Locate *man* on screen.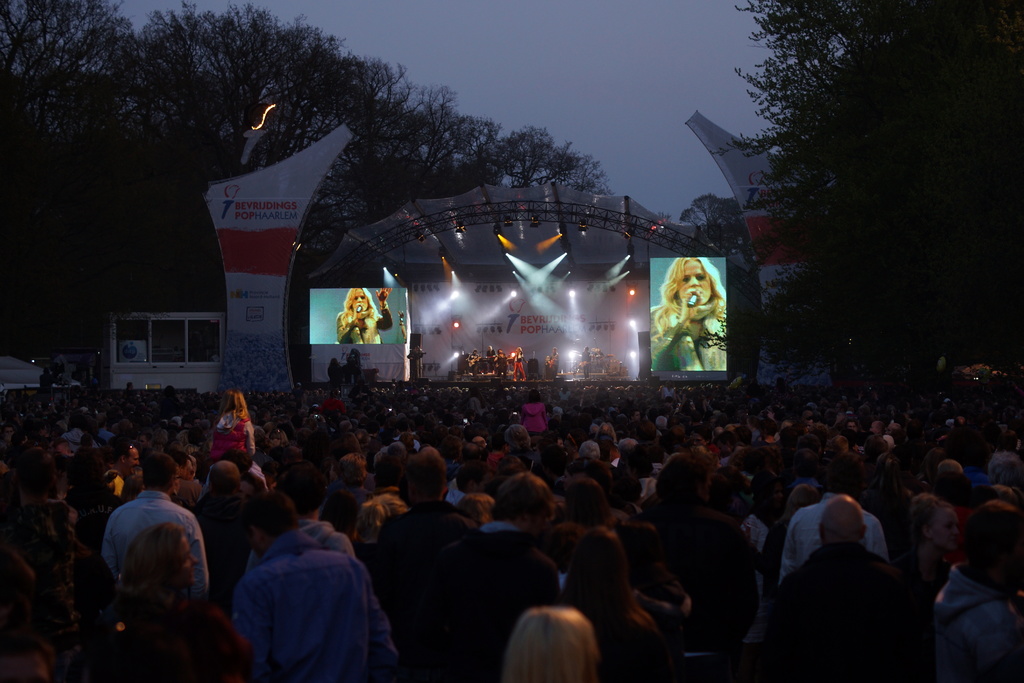
On screen at rect(940, 504, 1023, 682).
